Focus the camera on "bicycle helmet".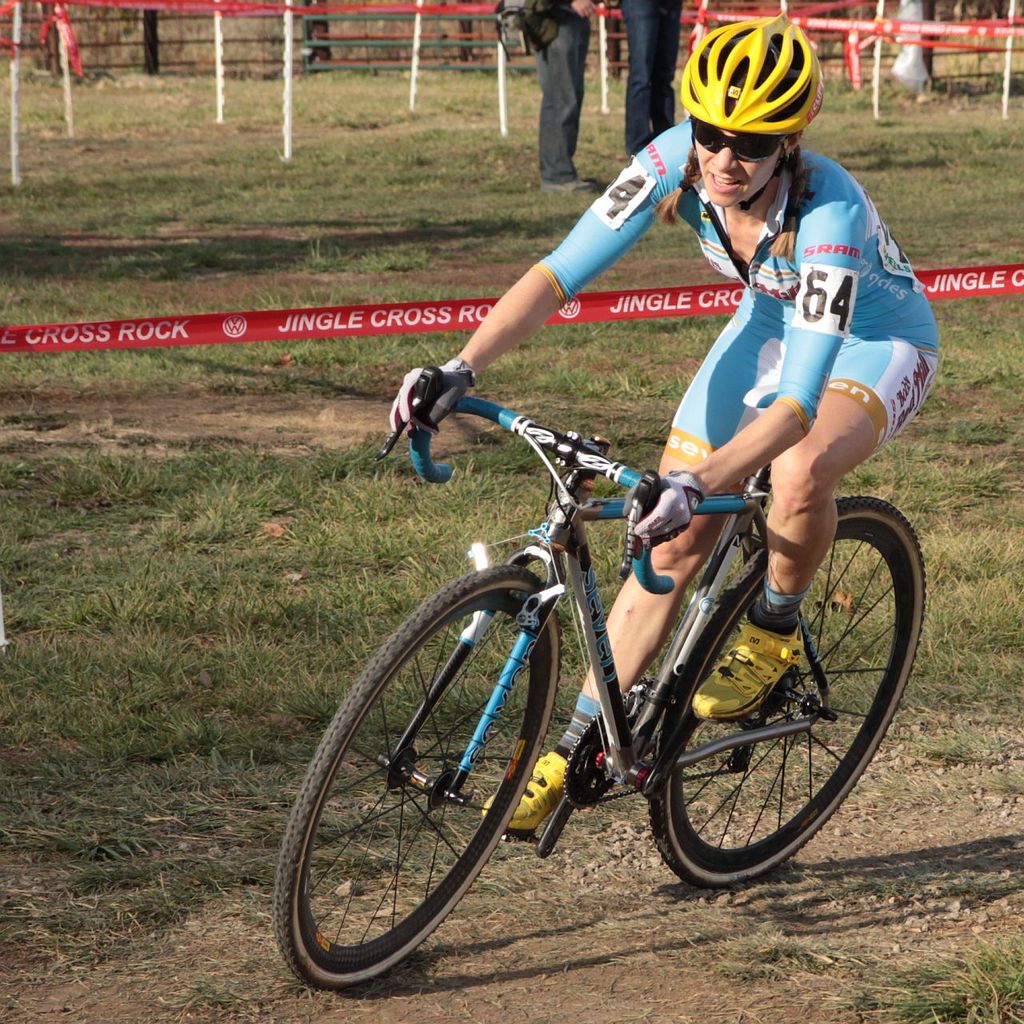
Focus region: box=[680, 18, 832, 142].
